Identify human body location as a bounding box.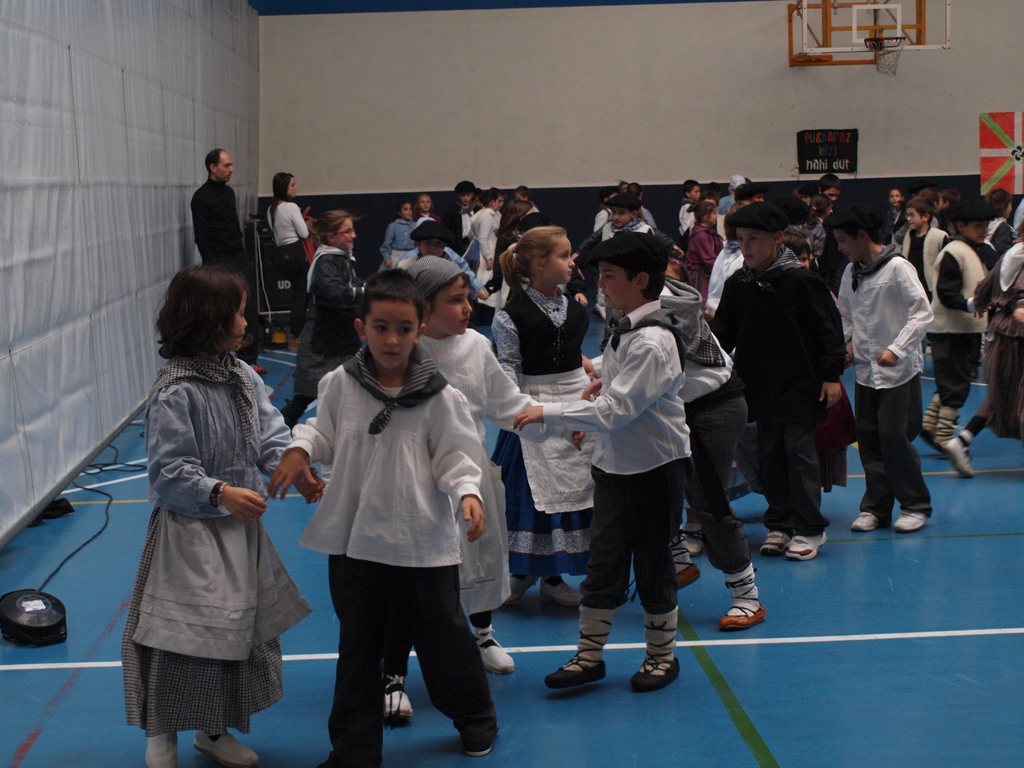
[left=291, top=300, right=508, bottom=764].
